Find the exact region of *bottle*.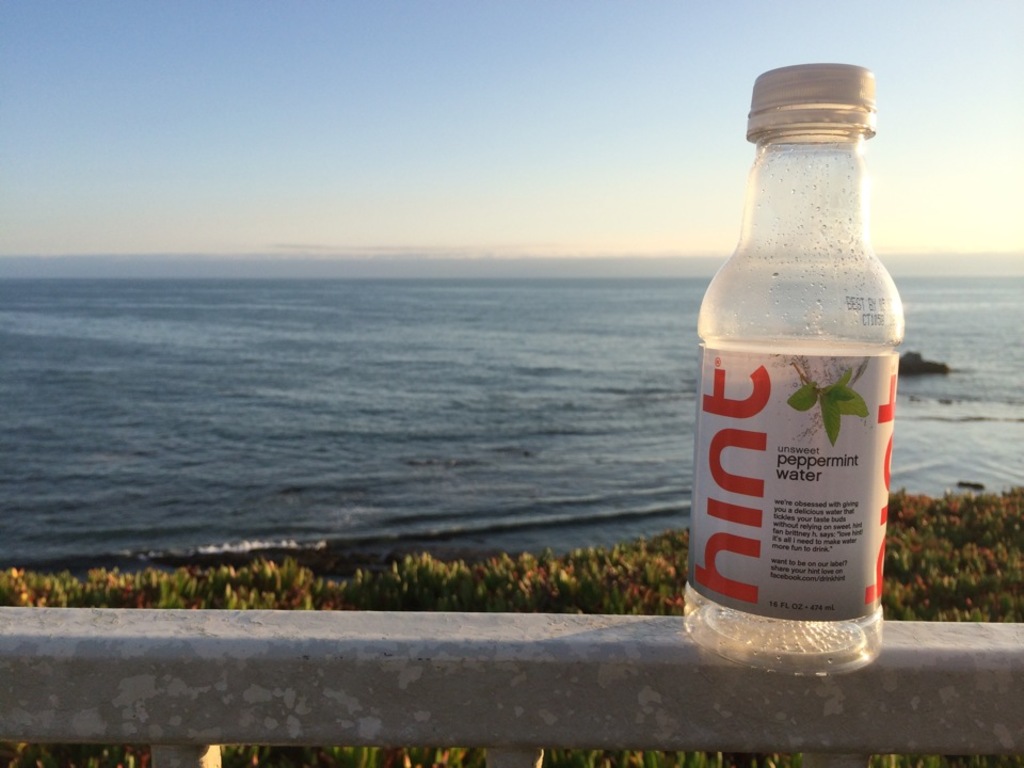
Exact region: [x1=682, y1=60, x2=905, y2=678].
